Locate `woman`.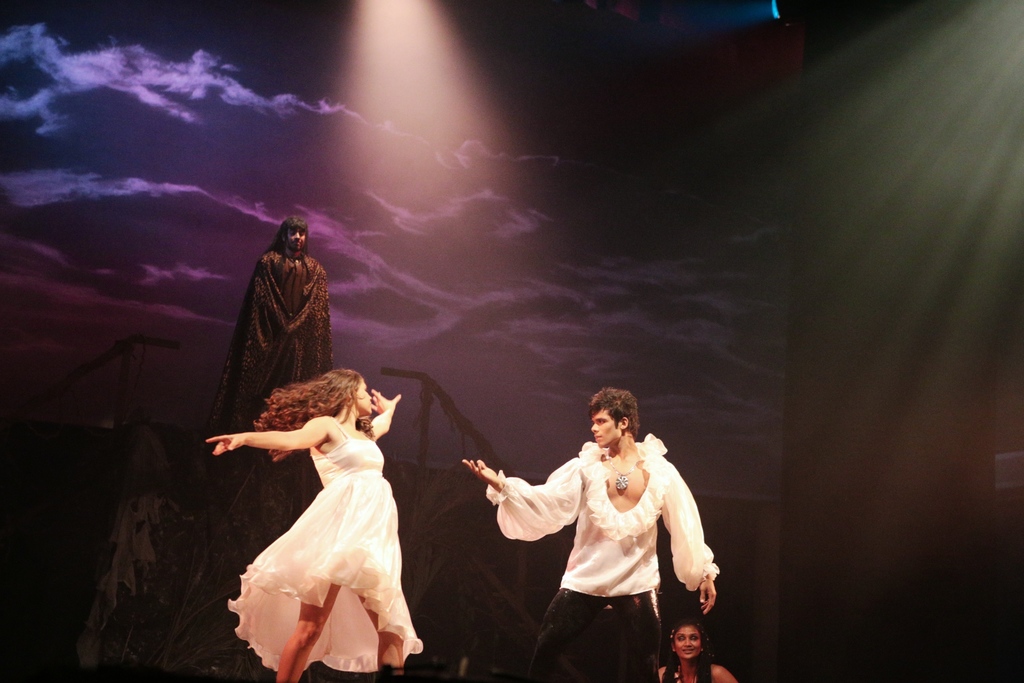
Bounding box: x1=657 y1=619 x2=730 y2=682.
